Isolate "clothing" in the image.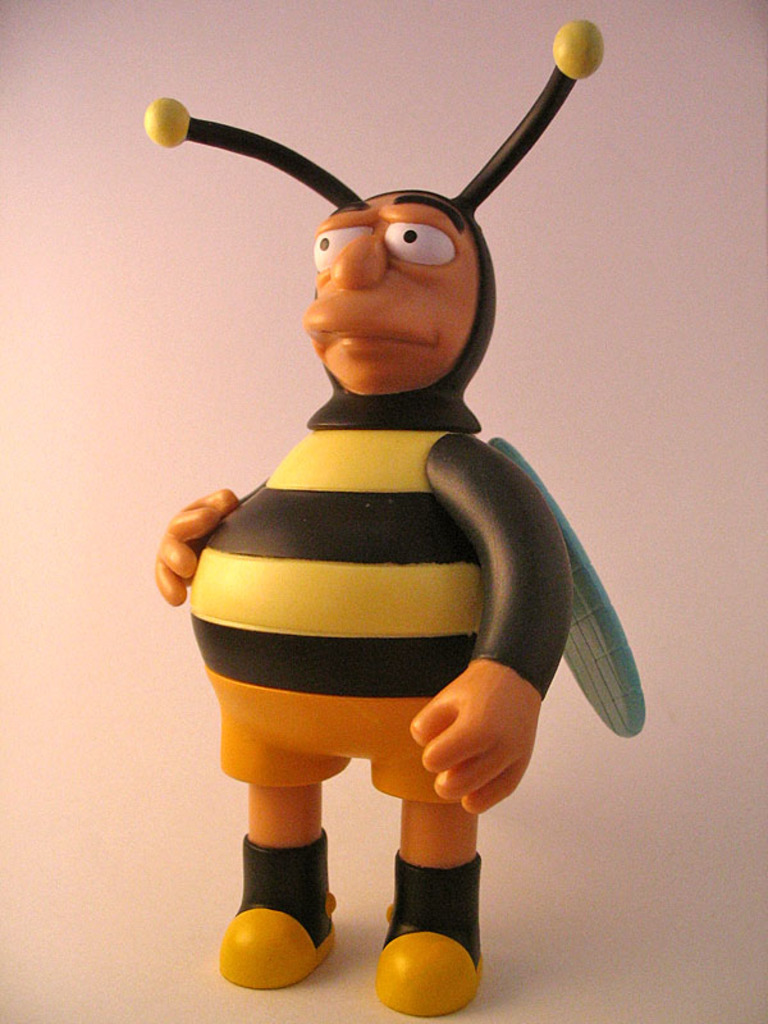
Isolated region: left=81, top=347, right=672, bottom=955.
